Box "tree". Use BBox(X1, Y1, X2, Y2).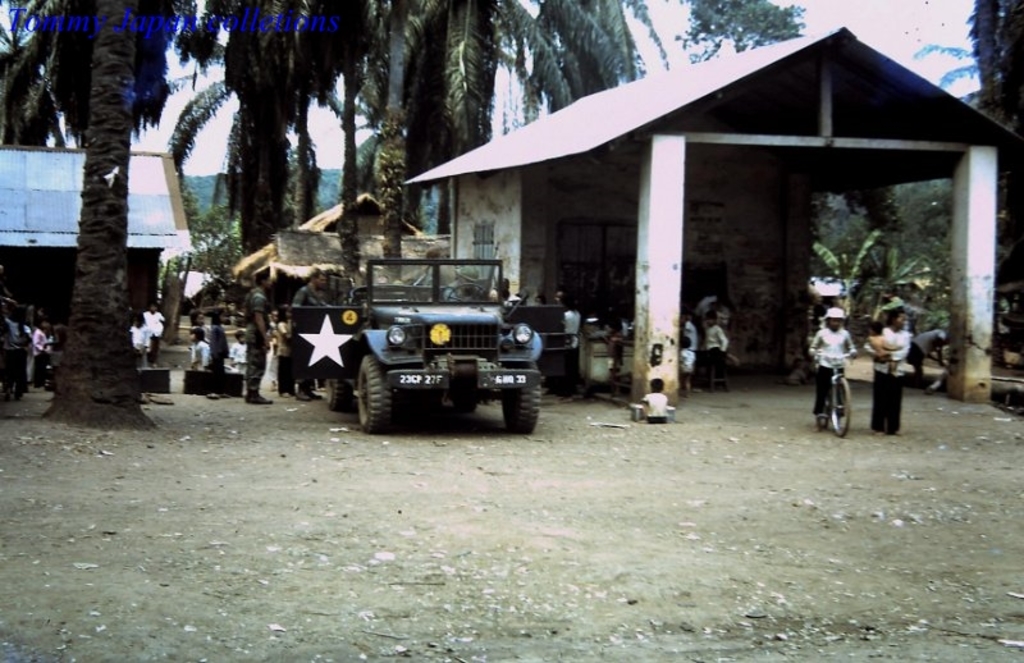
BBox(364, 0, 632, 296).
